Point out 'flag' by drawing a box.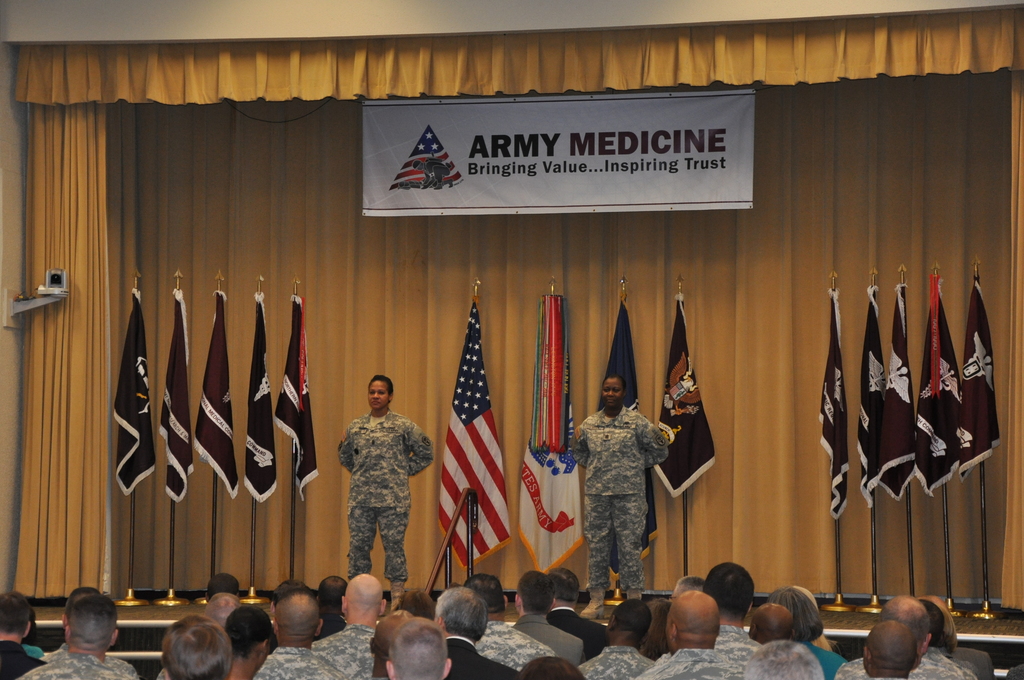
(155,289,196,505).
